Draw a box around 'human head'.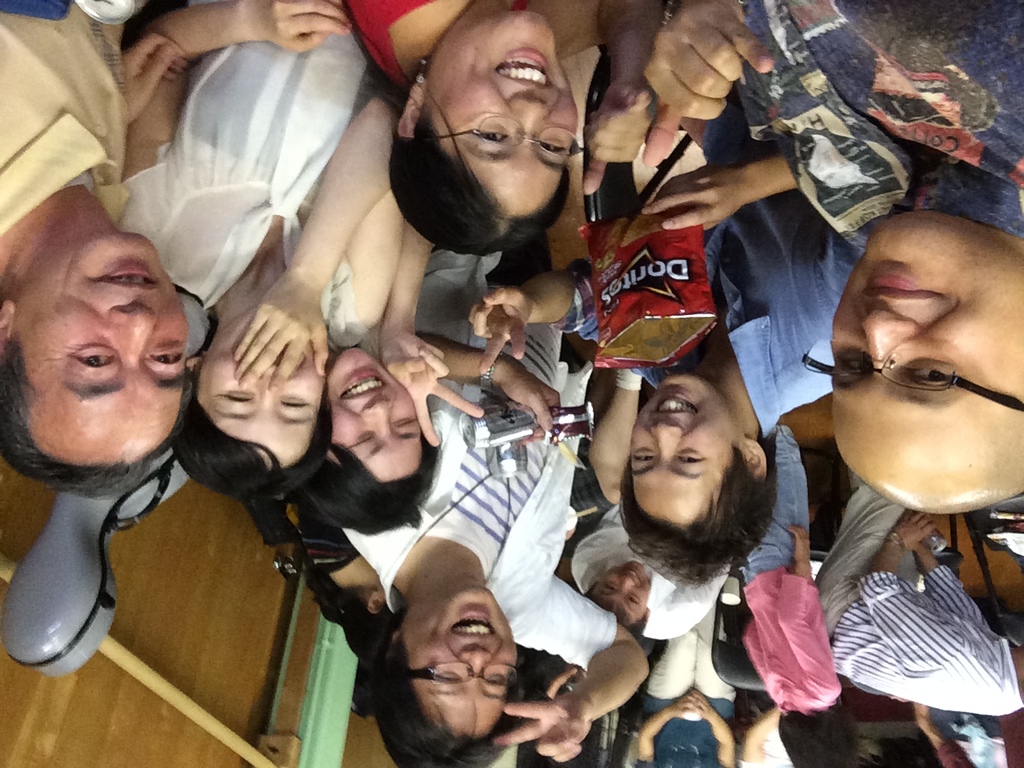
<bbox>827, 212, 1023, 512</bbox>.
